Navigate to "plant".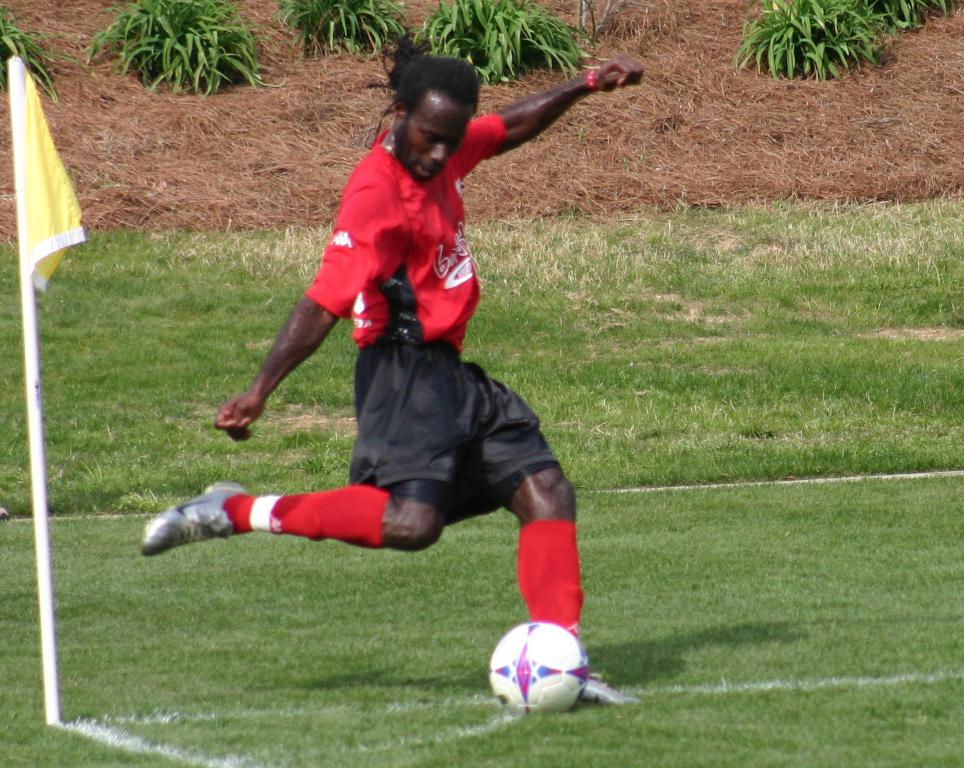
Navigation target: x1=270, y1=0, x2=416, y2=57.
